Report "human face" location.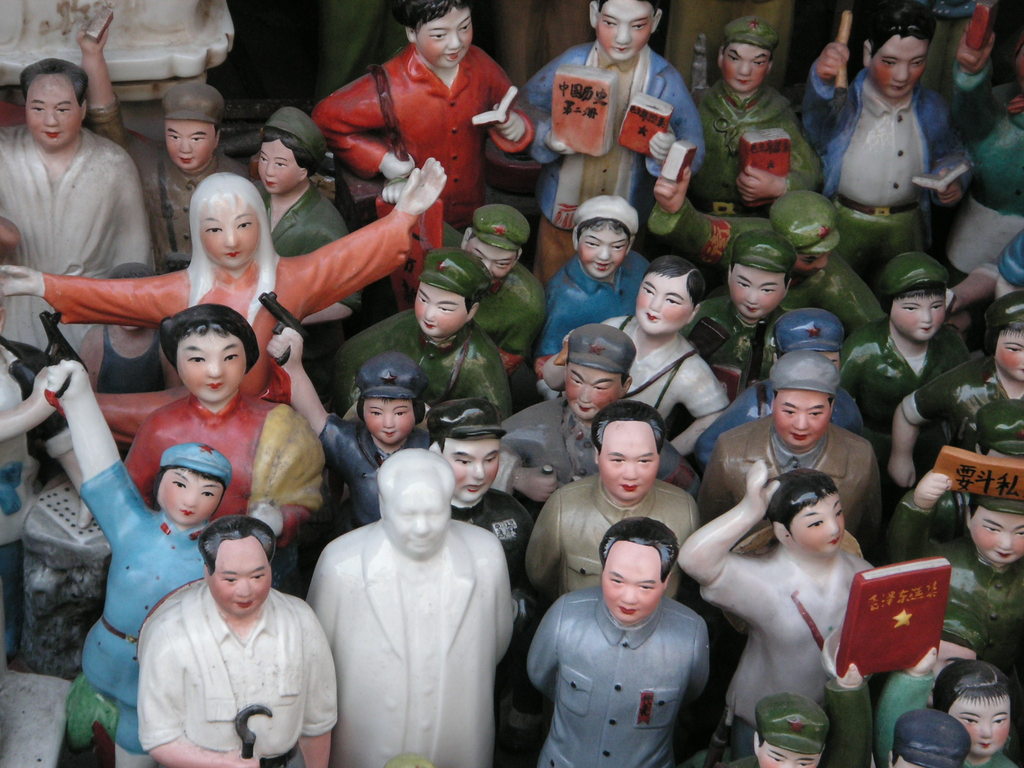
Report: box=[198, 198, 260, 267].
